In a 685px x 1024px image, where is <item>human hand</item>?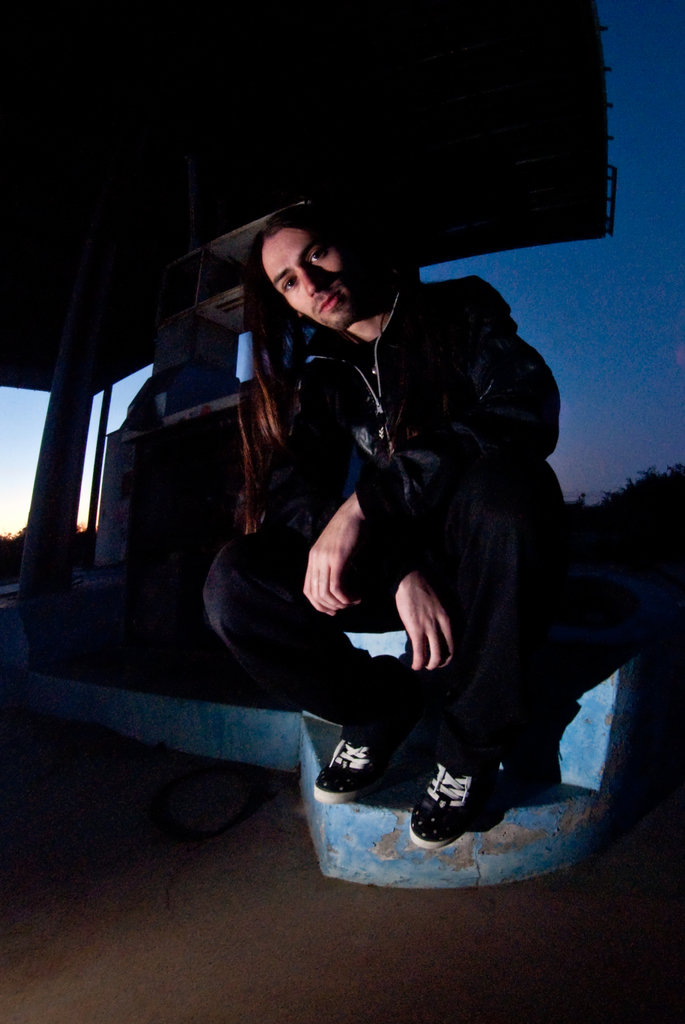
BBox(397, 584, 451, 676).
